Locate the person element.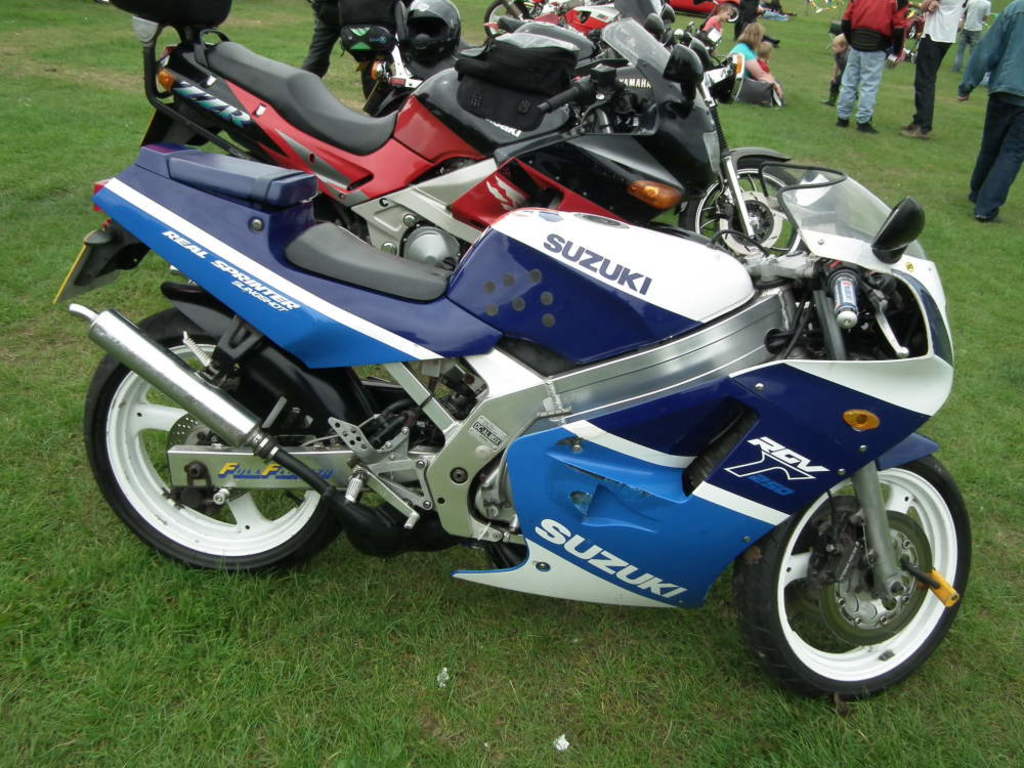
Element bbox: bbox(958, 0, 1023, 222).
